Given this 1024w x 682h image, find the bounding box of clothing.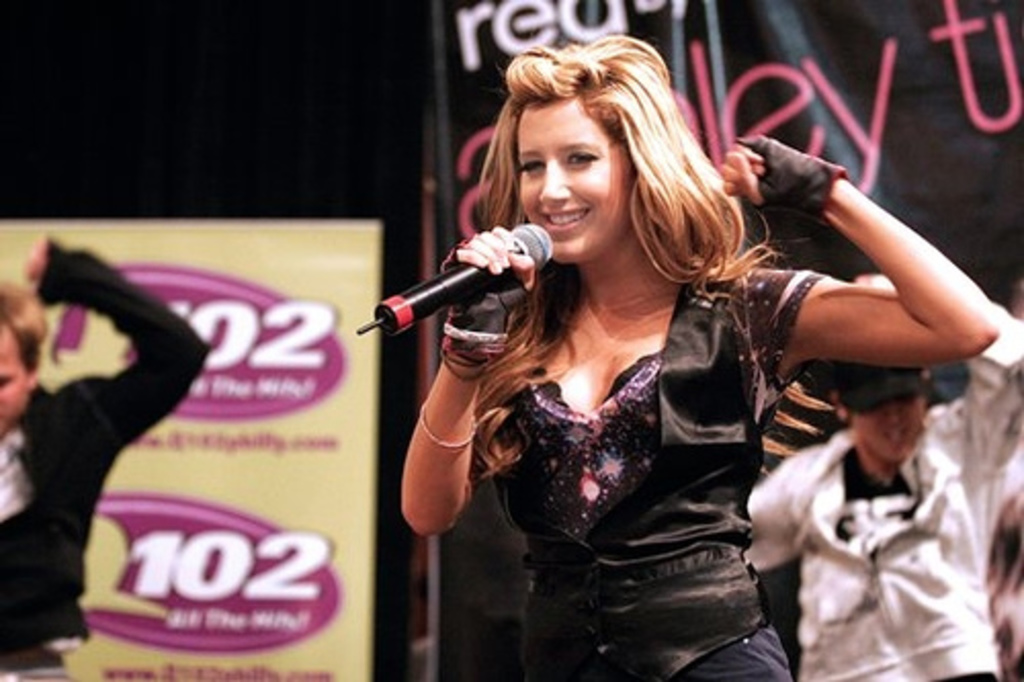
Rect(479, 268, 829, 680).
